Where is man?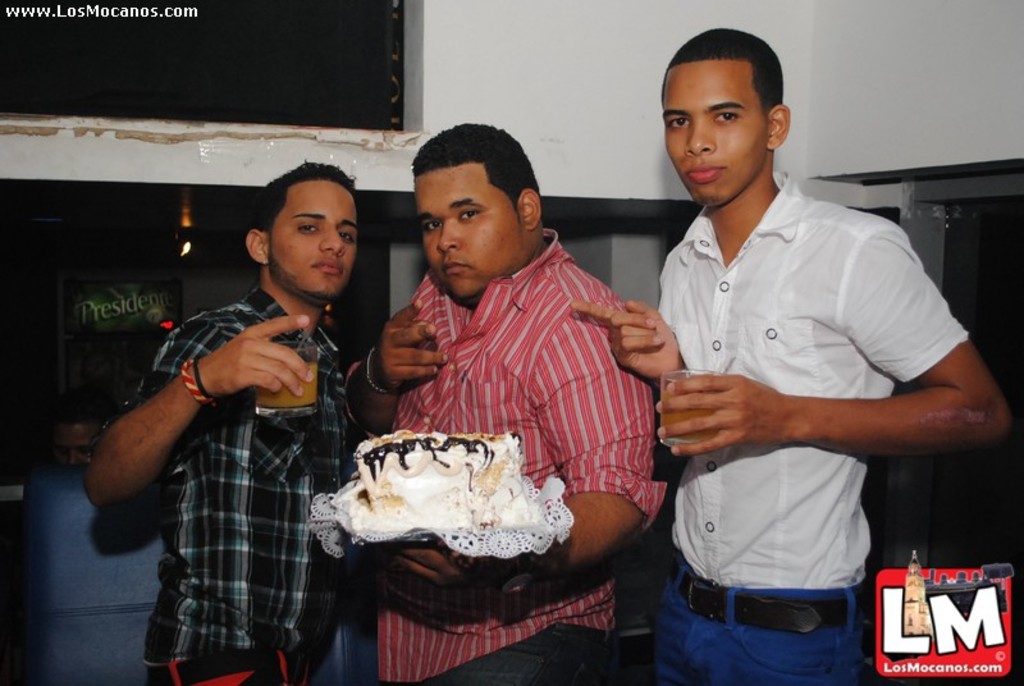
pyautogui.locateOnScreen(90, 175, 410, 621).
